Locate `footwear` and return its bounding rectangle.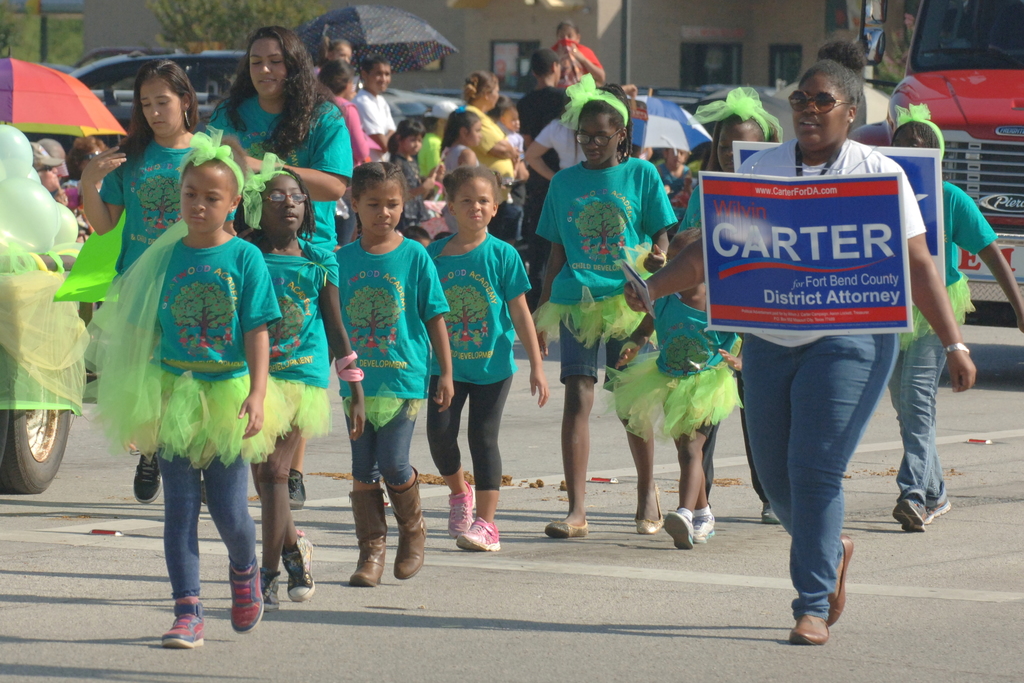
(544, 515, 585, 537).
